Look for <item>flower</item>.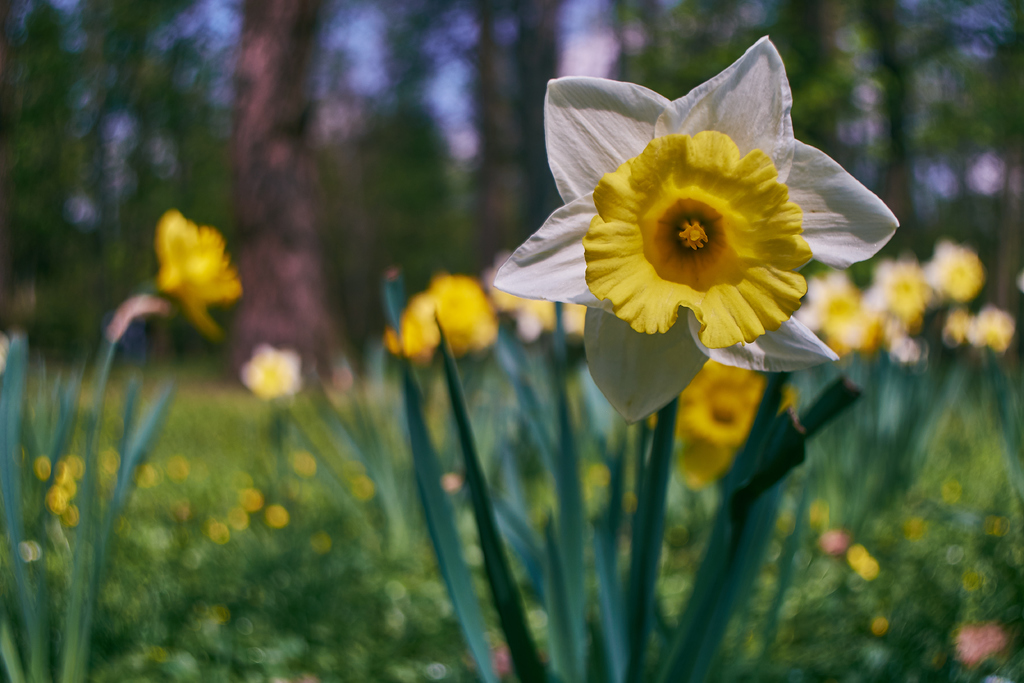
Found: crop(155, 206, 241, 339).
